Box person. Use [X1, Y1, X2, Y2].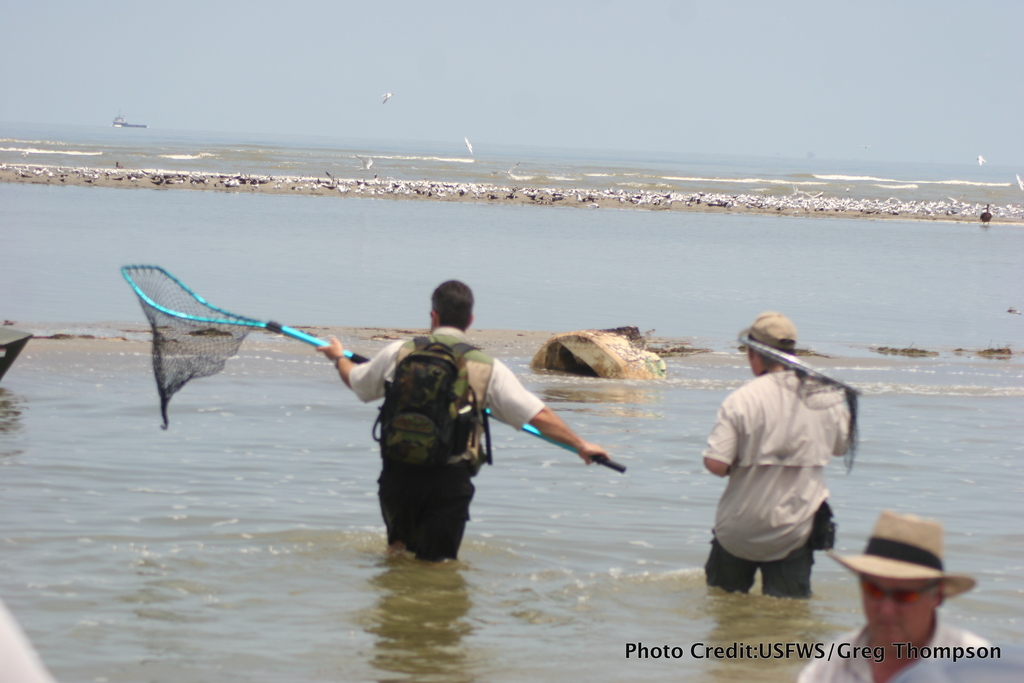
[699, 309, 856, 604].
